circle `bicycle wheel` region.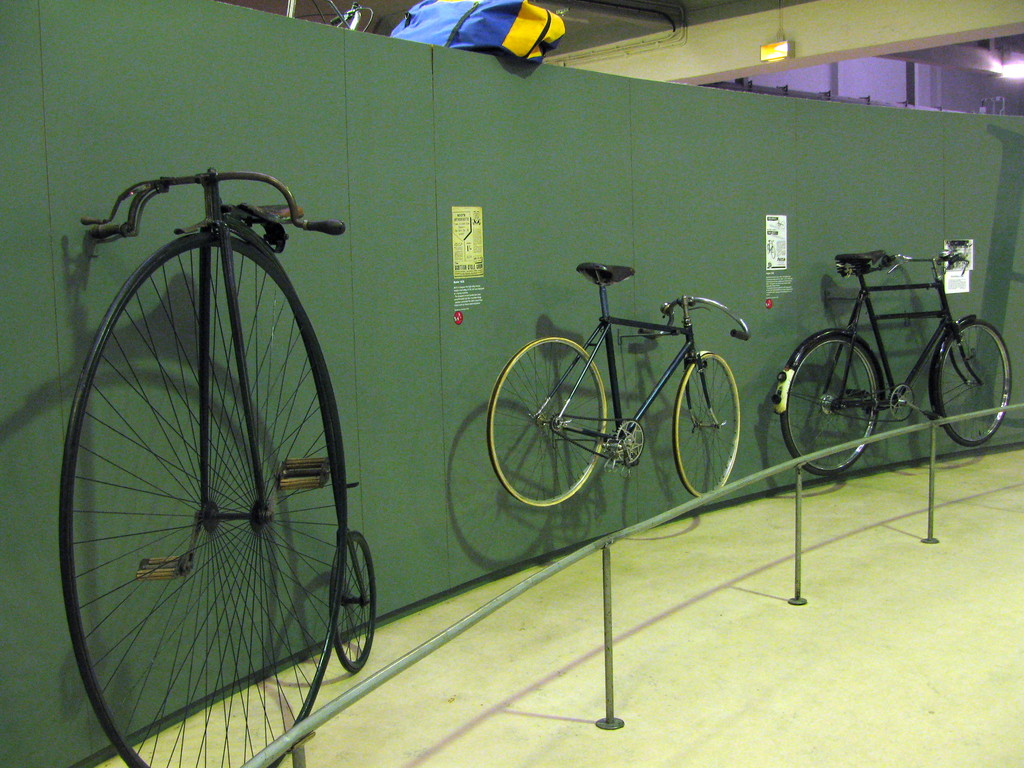
Region: (60,232,349,767).
